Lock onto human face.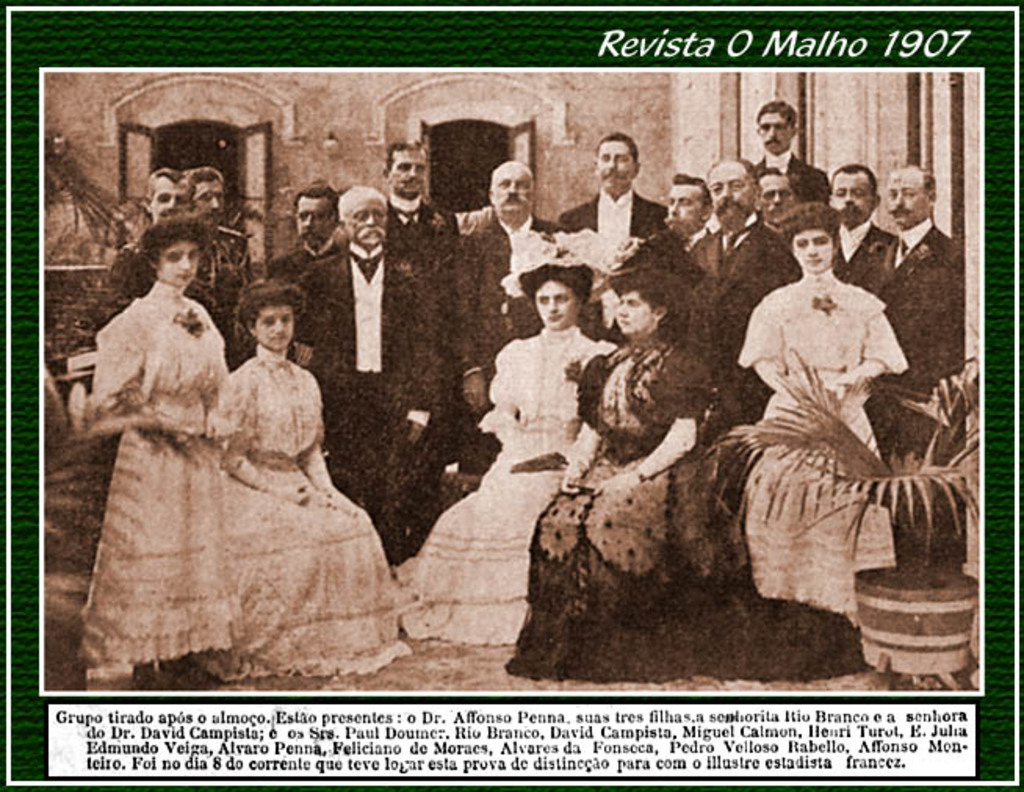
Locked: x1=792, y1=229, x2=830, y2=268.
